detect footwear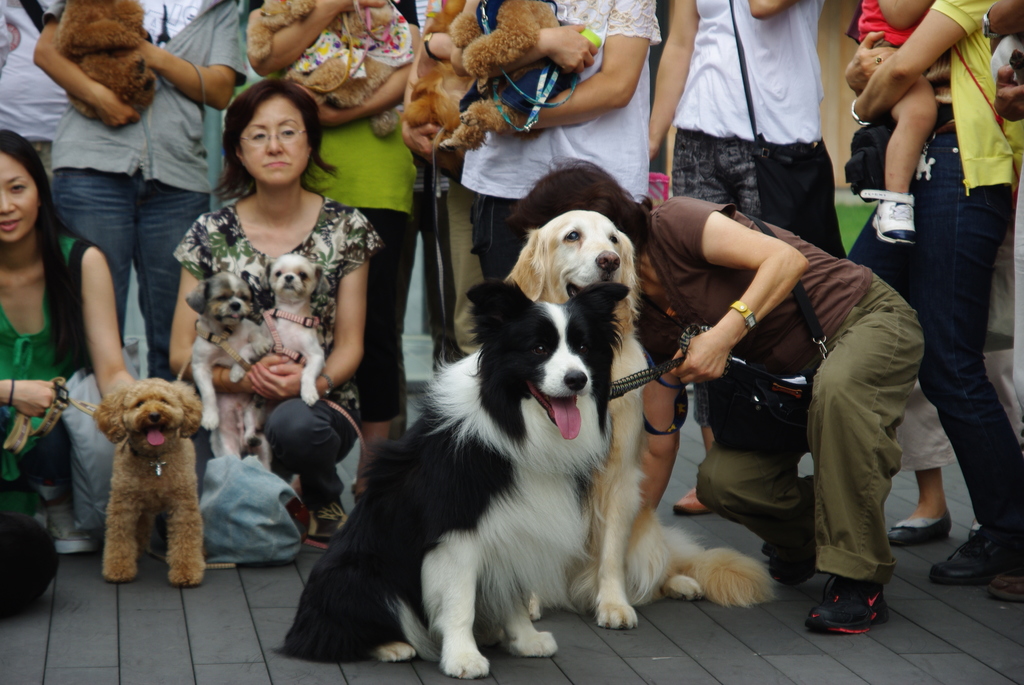
{"left": 922, "top": 526, "right": 1023, "bottom": 583}
